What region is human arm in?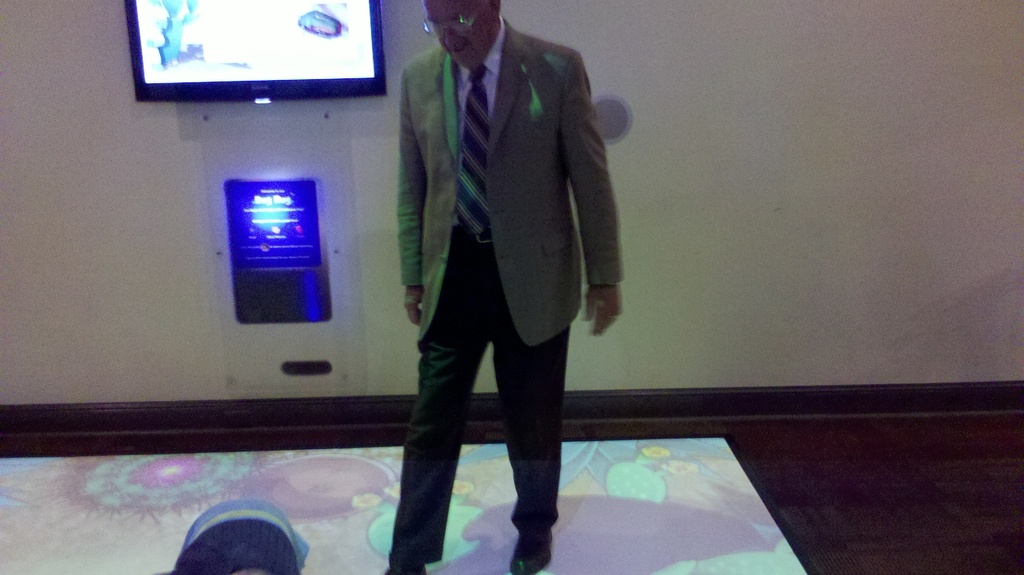
<bbox>397, 51, 432, 334</bbox>.
